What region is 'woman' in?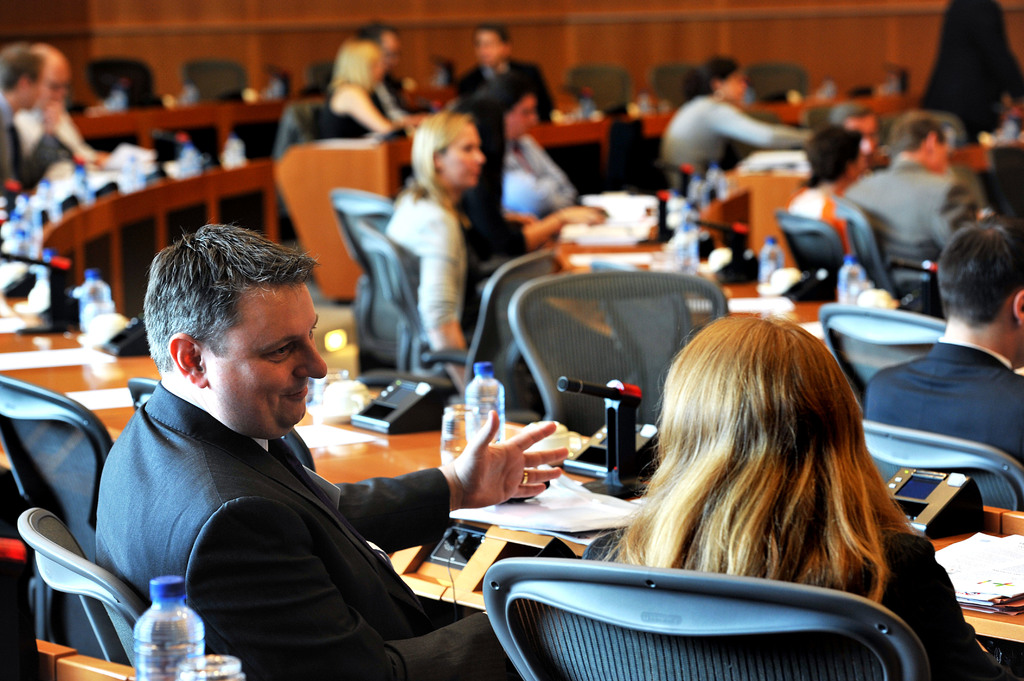
x1=787, y1=125, x2=870, y2=255.
